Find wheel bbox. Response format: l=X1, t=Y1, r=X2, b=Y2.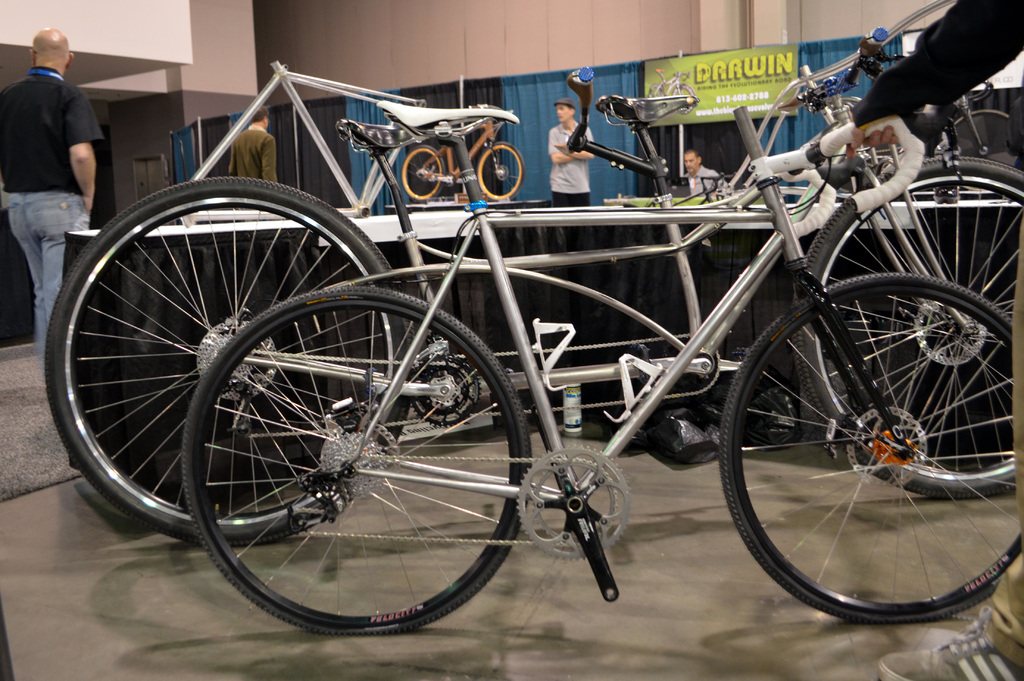
l=511, t=444, r=631, b=563.
